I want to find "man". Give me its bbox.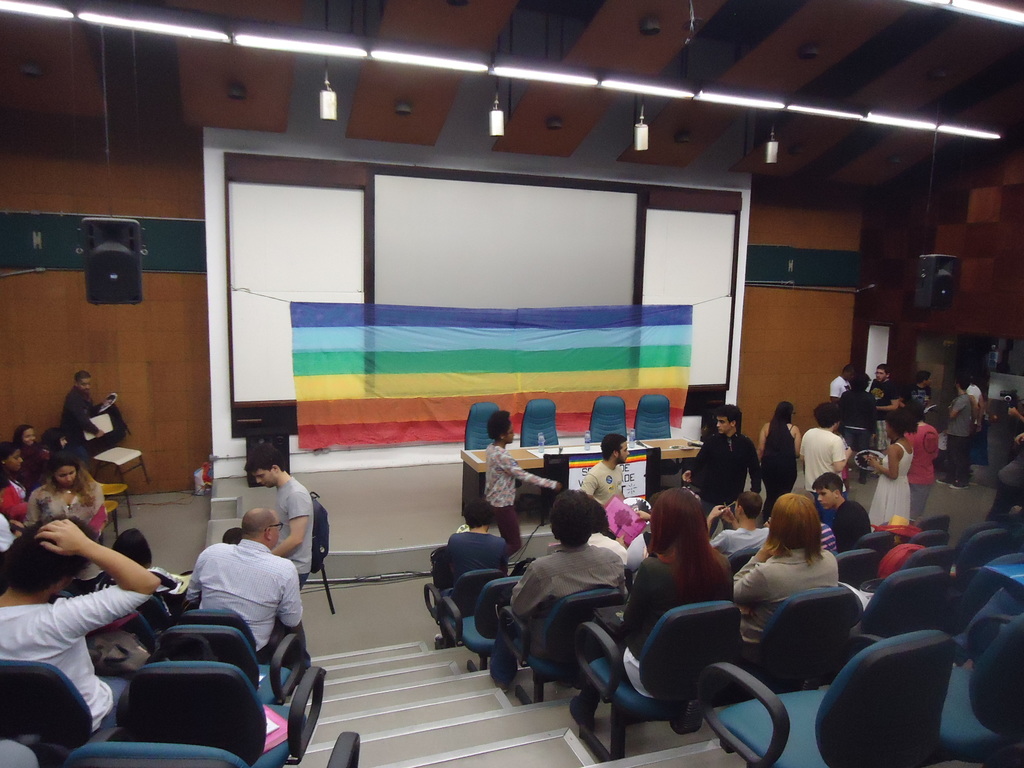
[x1=264, y1=443, x2=314, y2=583].
